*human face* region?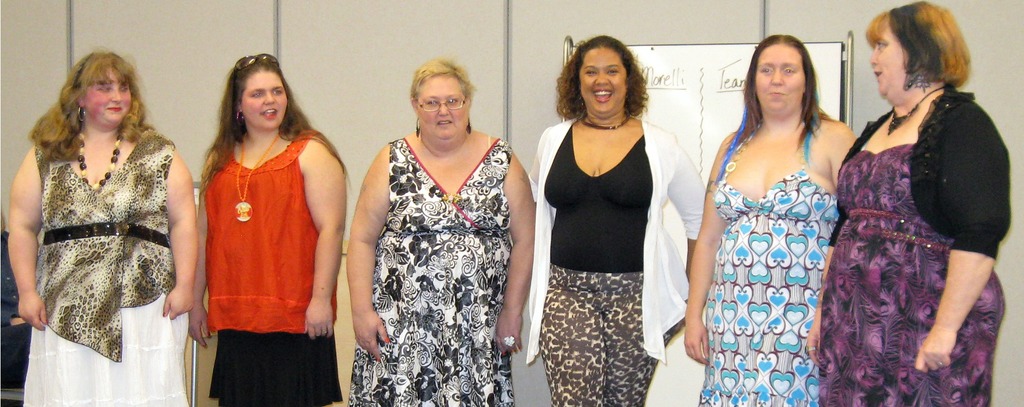
242:74:289:133
